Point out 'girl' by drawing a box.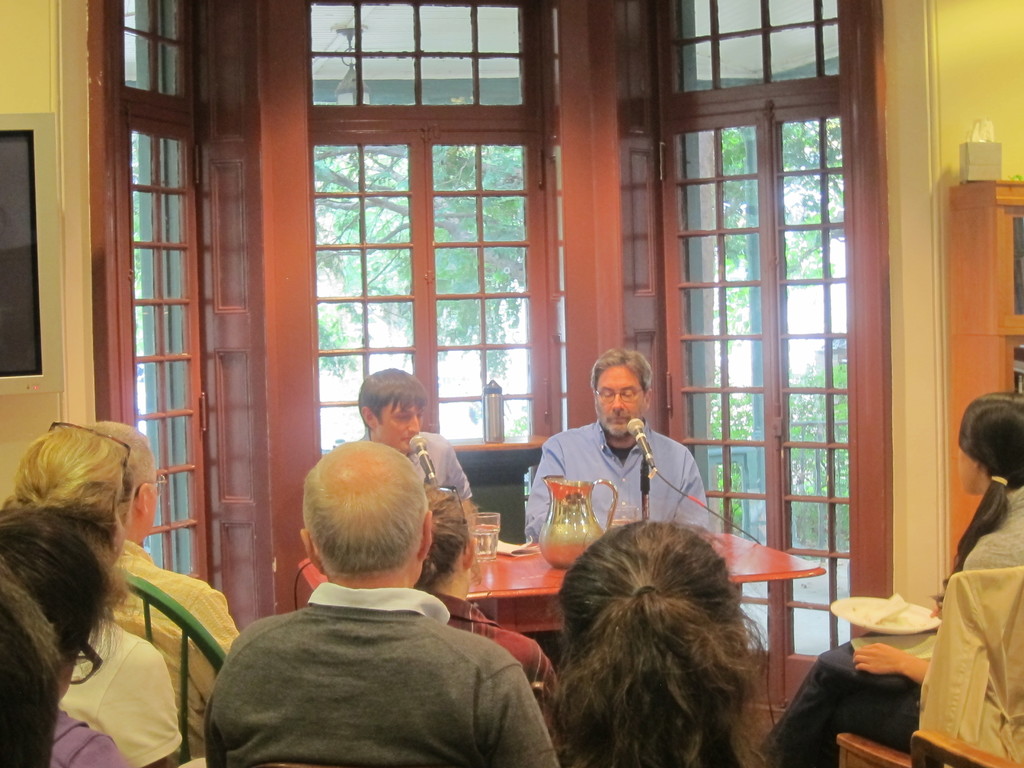
x1=544, y1=520, x2=781, y2=767.
